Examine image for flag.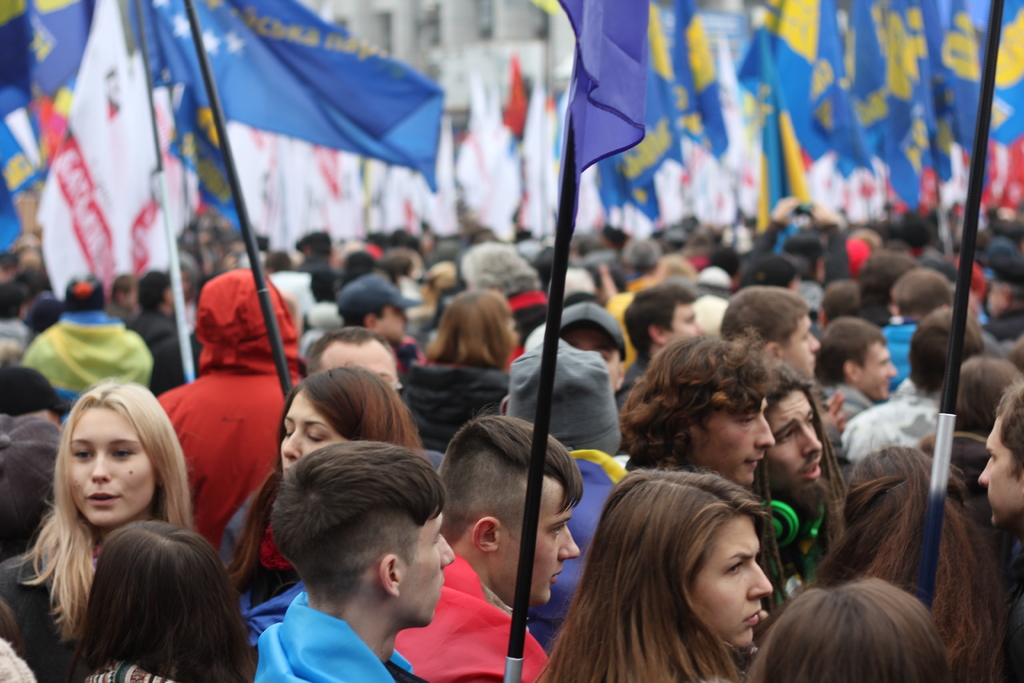
Examination result: [x1=502, y1=51, x2=531, y2=140].
